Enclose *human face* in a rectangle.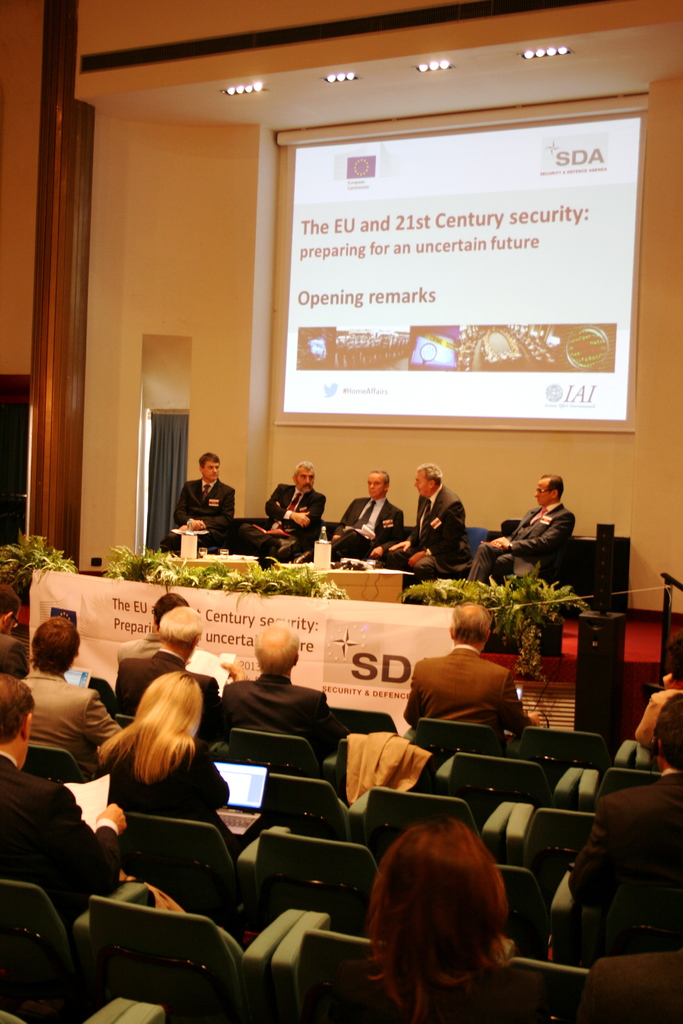
pyautogui.locateOnScreen(297, 469, 315, 492).
